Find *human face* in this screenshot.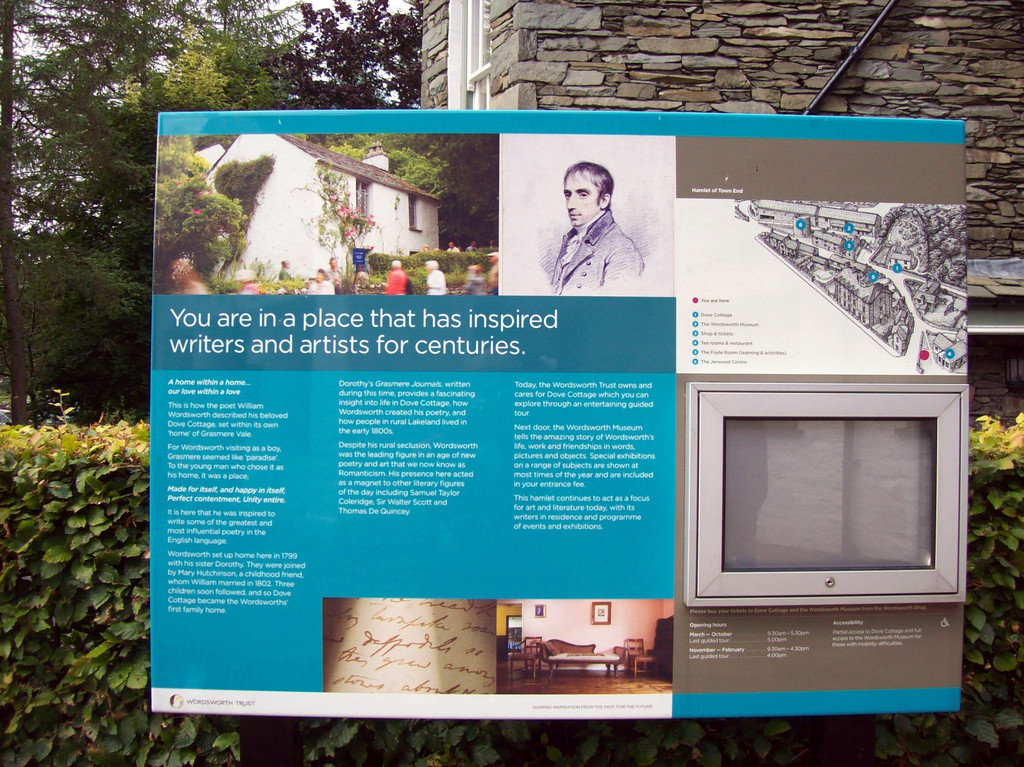
The bounding box for *human face* is crop(563, 169, 599, 228).
